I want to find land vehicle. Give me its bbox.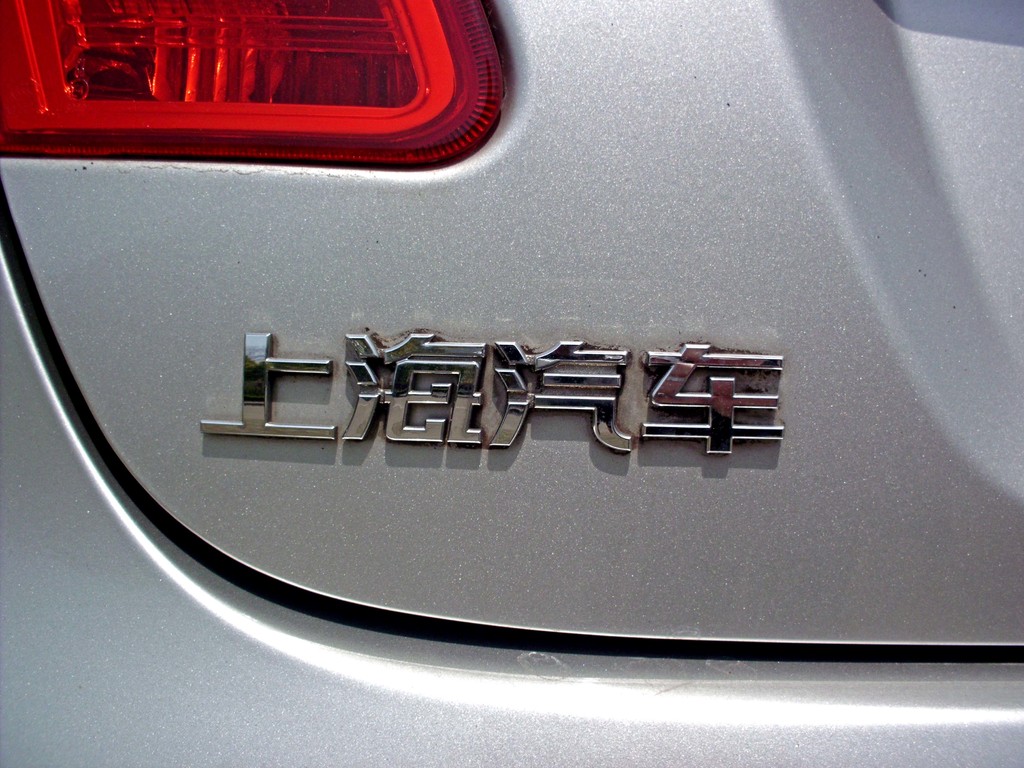
25, 27, 1023, 696.
